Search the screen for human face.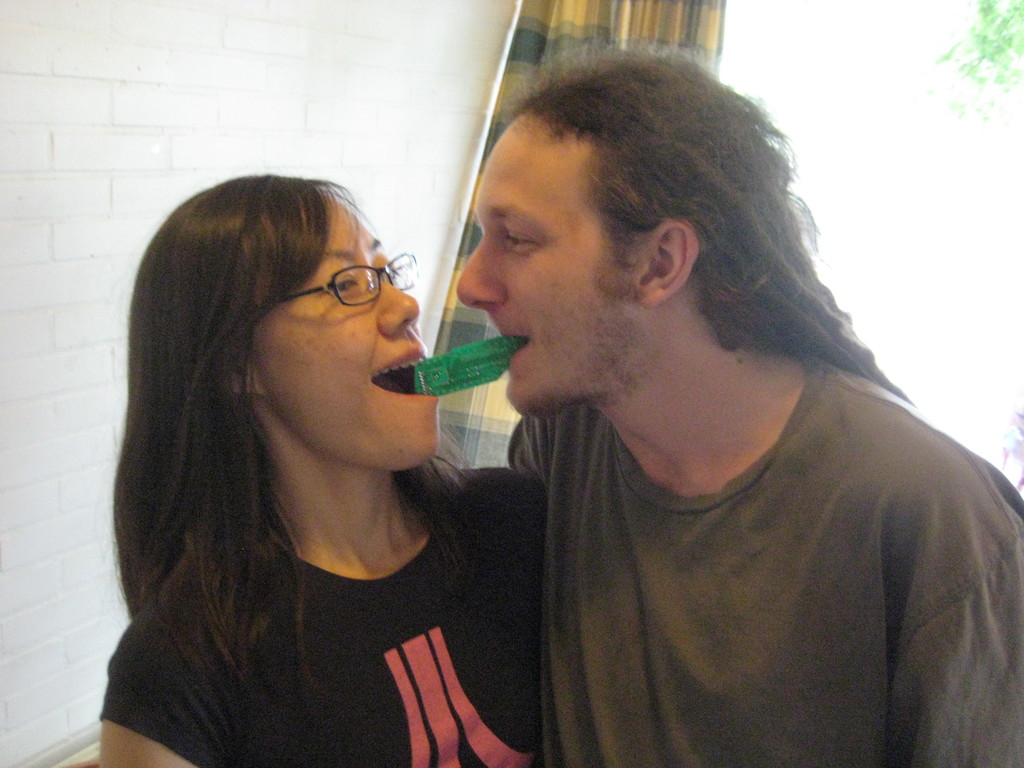
Found at bbox(452, 118, 623, 430).
